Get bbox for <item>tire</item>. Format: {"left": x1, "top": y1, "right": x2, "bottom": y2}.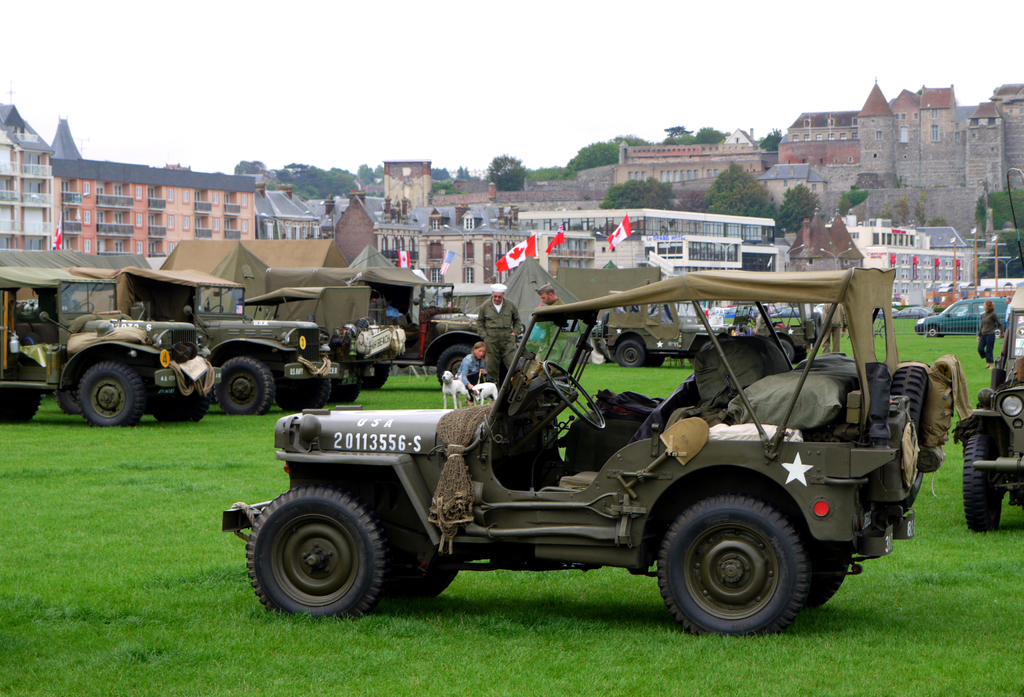
{"left": 0, "top": 380, "right": 42, "bottom": 423}.
